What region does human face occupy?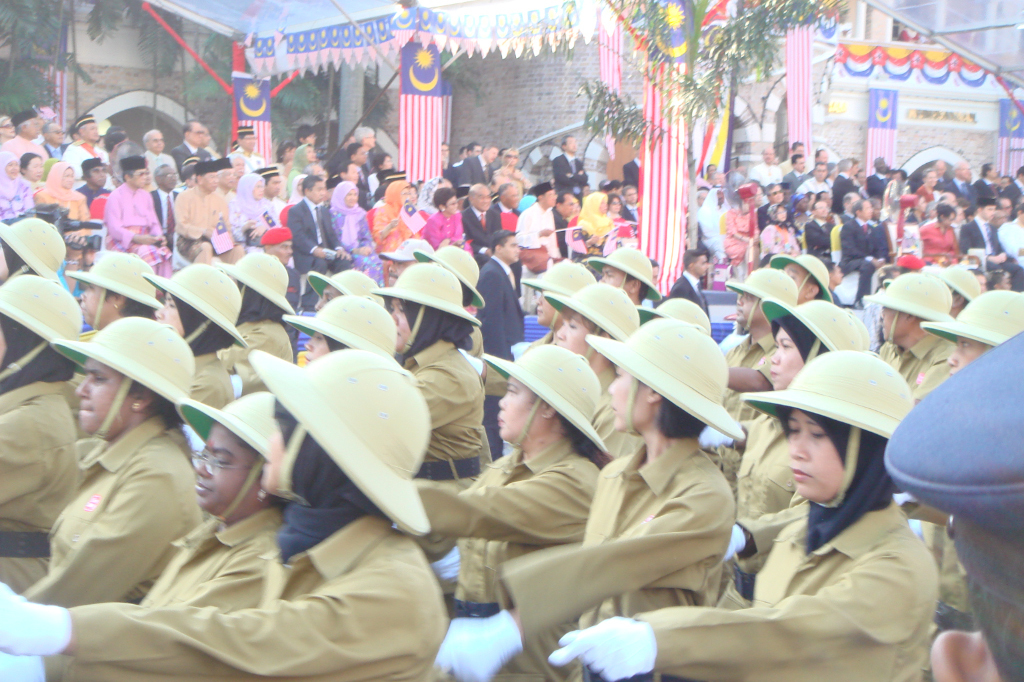
x1=789 y1=405 x2=844 y2=499.
